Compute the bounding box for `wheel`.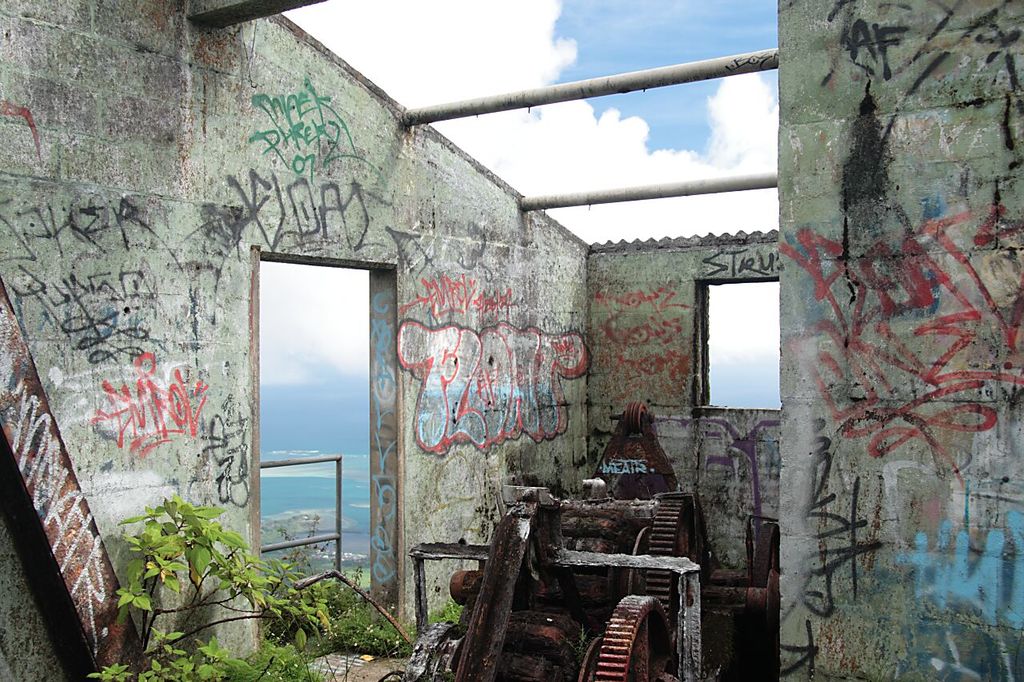
x1=649, y1=498, x2=710, y2=626.
